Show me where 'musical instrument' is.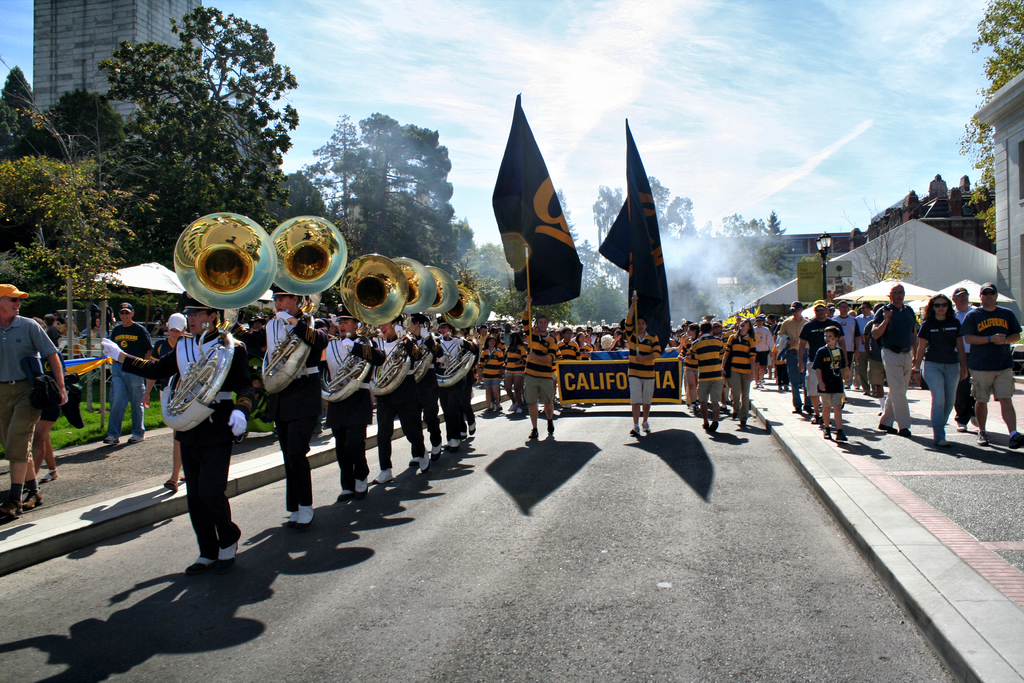
'musical instrument' is at bbox=[255, 215, 346, 411].
